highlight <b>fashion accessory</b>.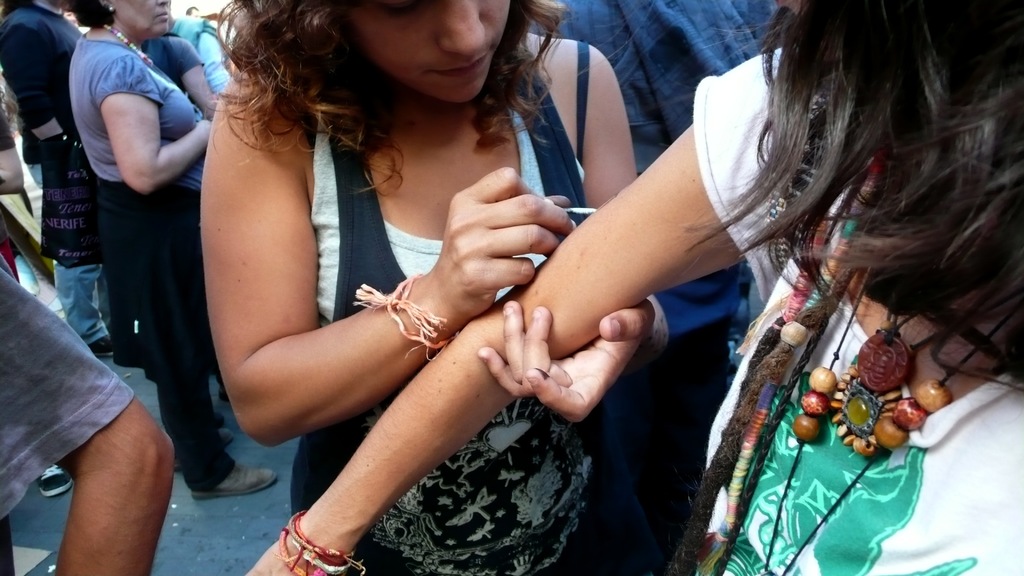
Highlighted region: Rect(826, 297, 962, 457).
